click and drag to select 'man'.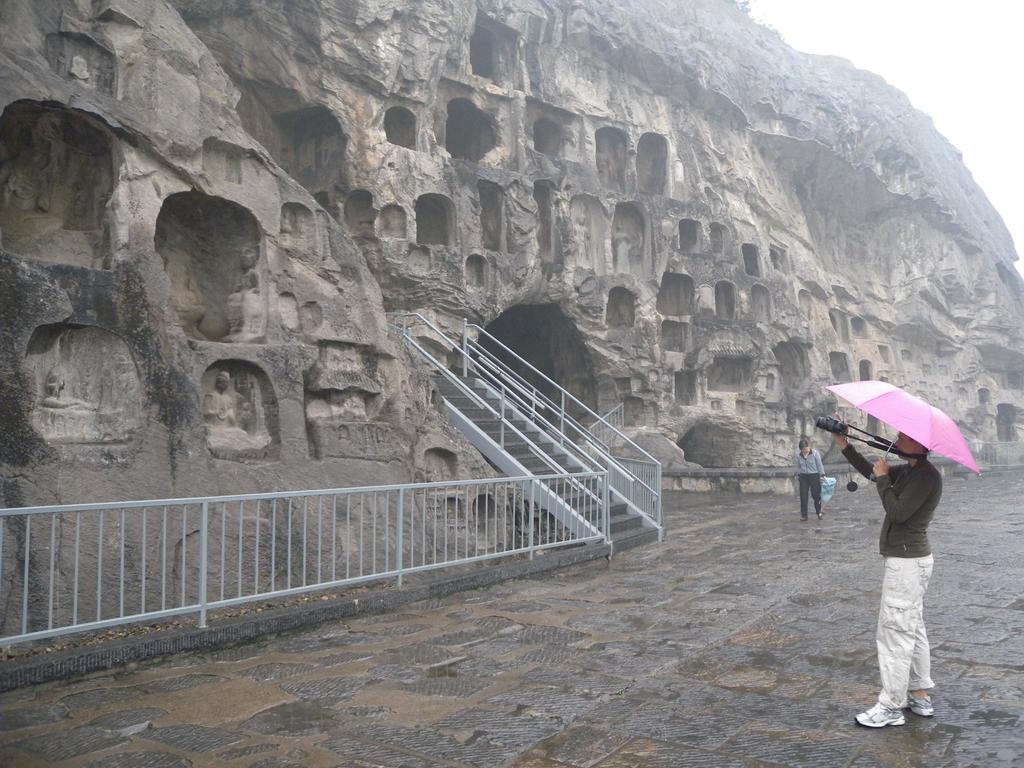
Selection: bbox(842, 397, 968, 715).
